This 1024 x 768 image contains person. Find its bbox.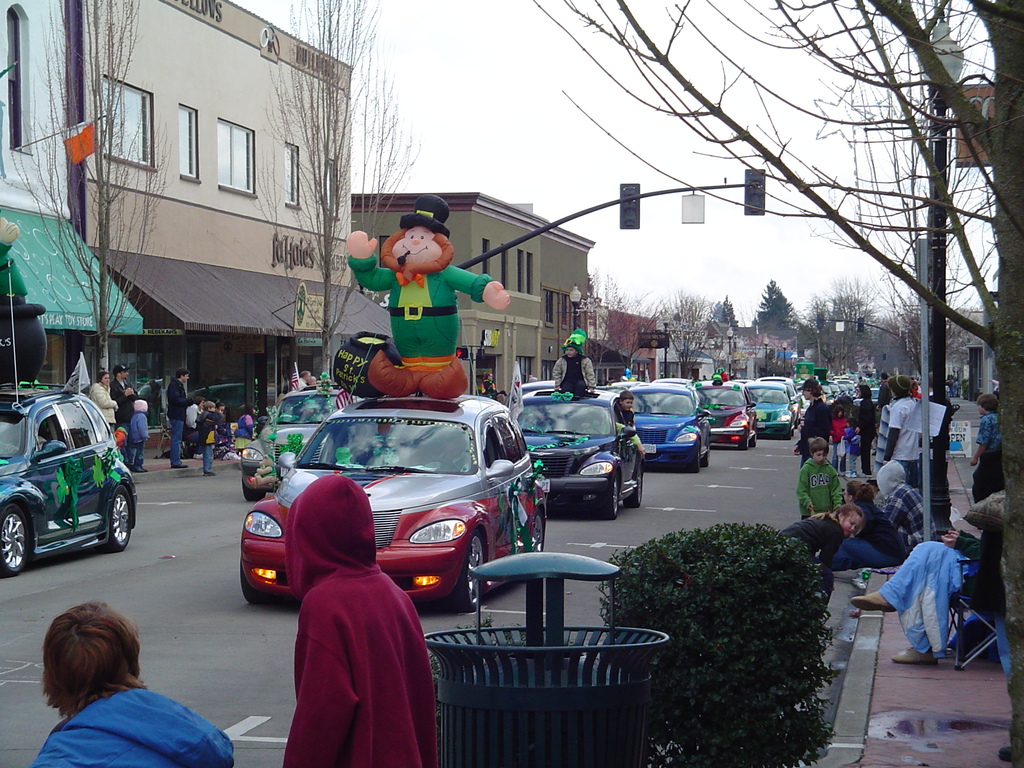
168,363,199,468.
